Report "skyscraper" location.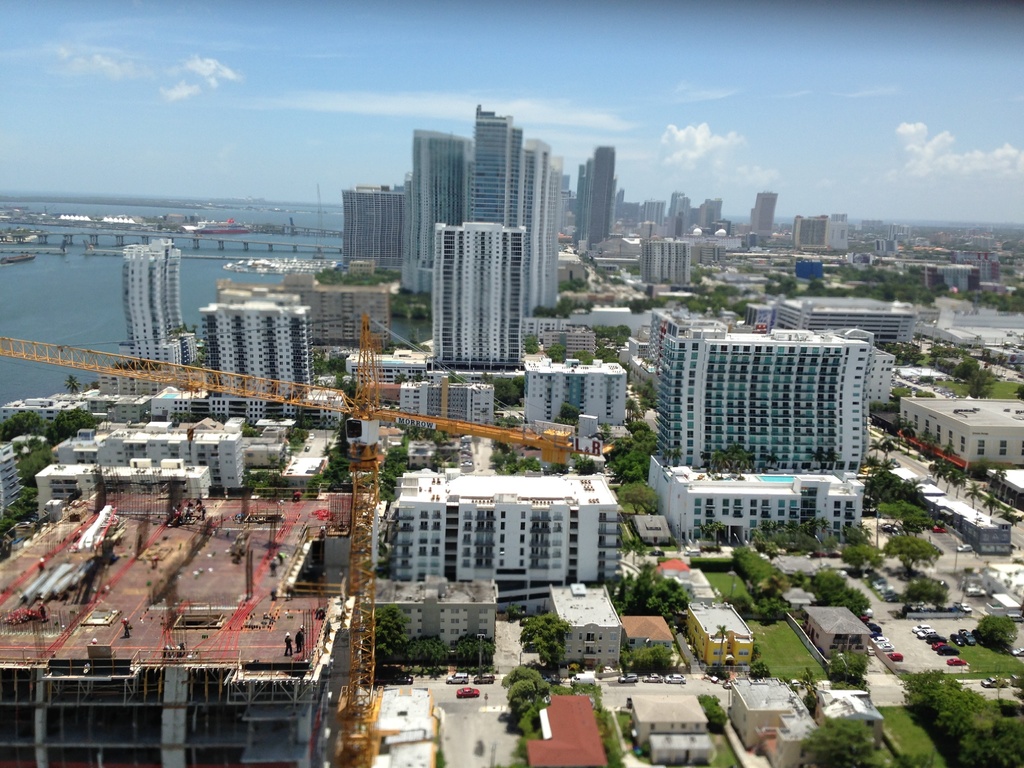
Report: 793, 211, 848, 251.
